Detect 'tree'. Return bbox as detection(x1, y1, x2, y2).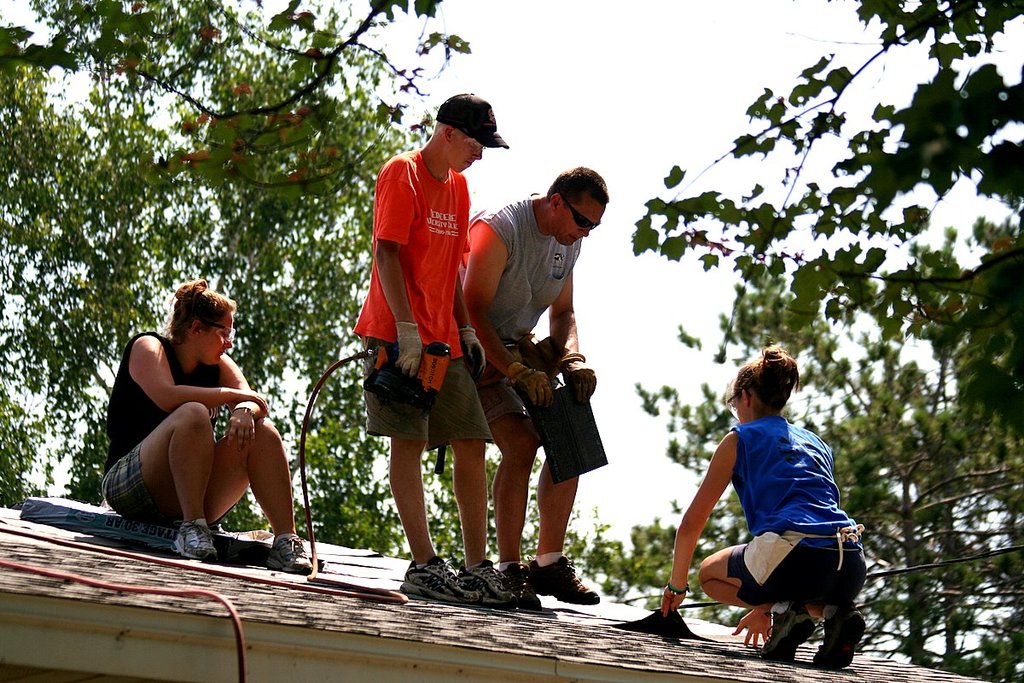
detection(556, 0, 1023, 682).
